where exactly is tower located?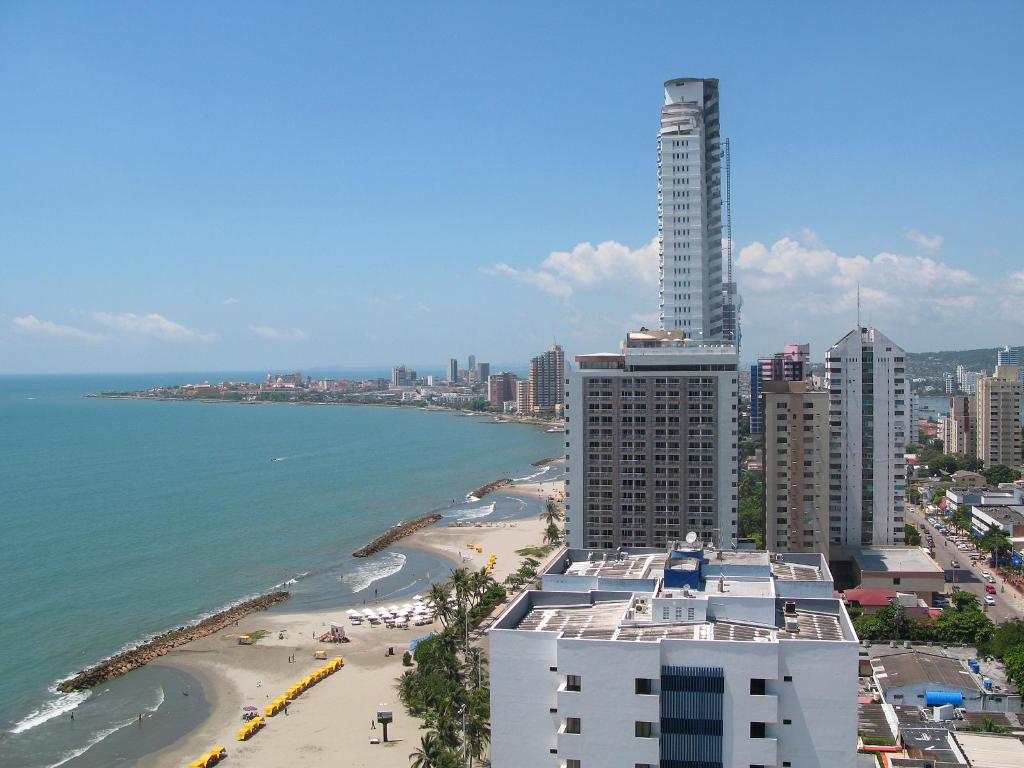
Its bounding box is box(756, 389, 834, 544).
